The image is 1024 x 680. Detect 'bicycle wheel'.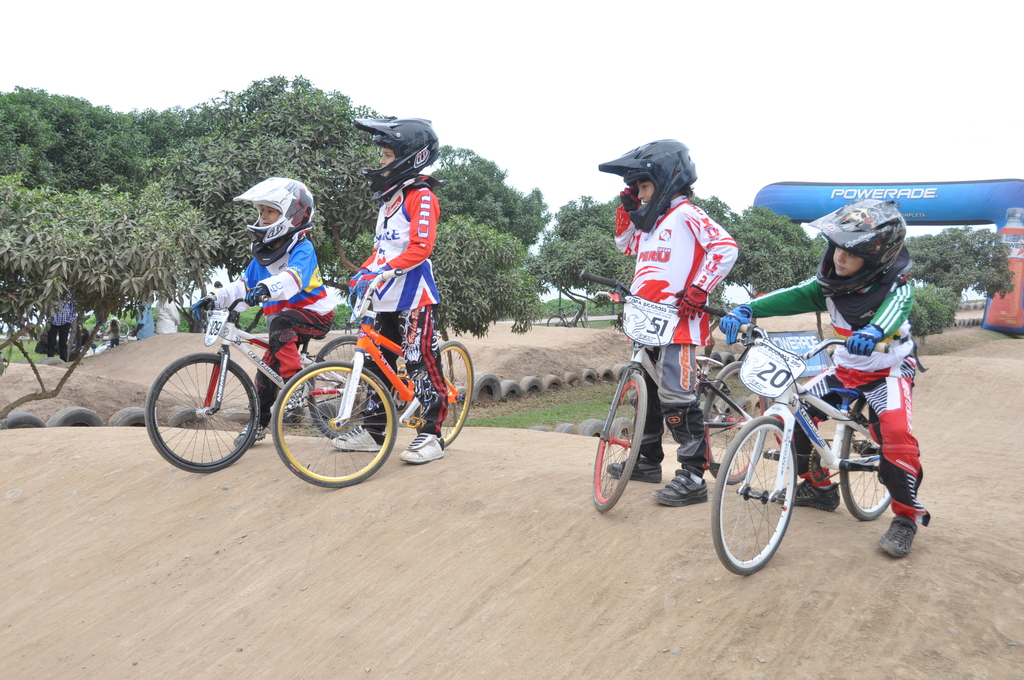
Detection: (709,412,796,579).
